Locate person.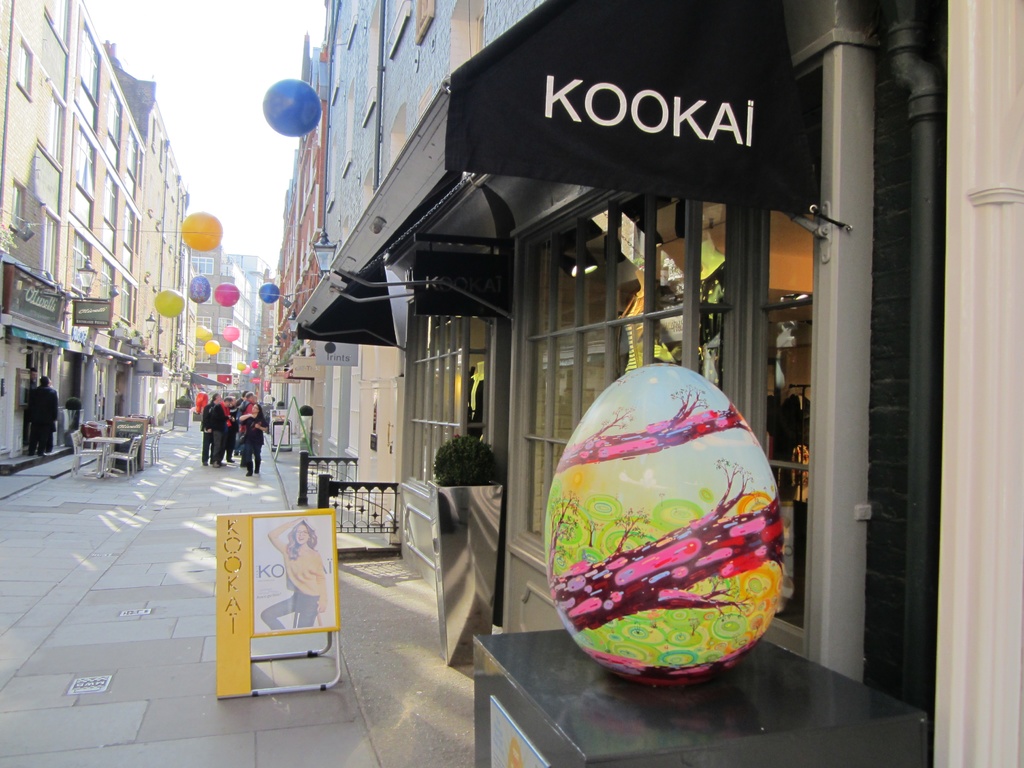
Bounding box: 255:519:332:633.
